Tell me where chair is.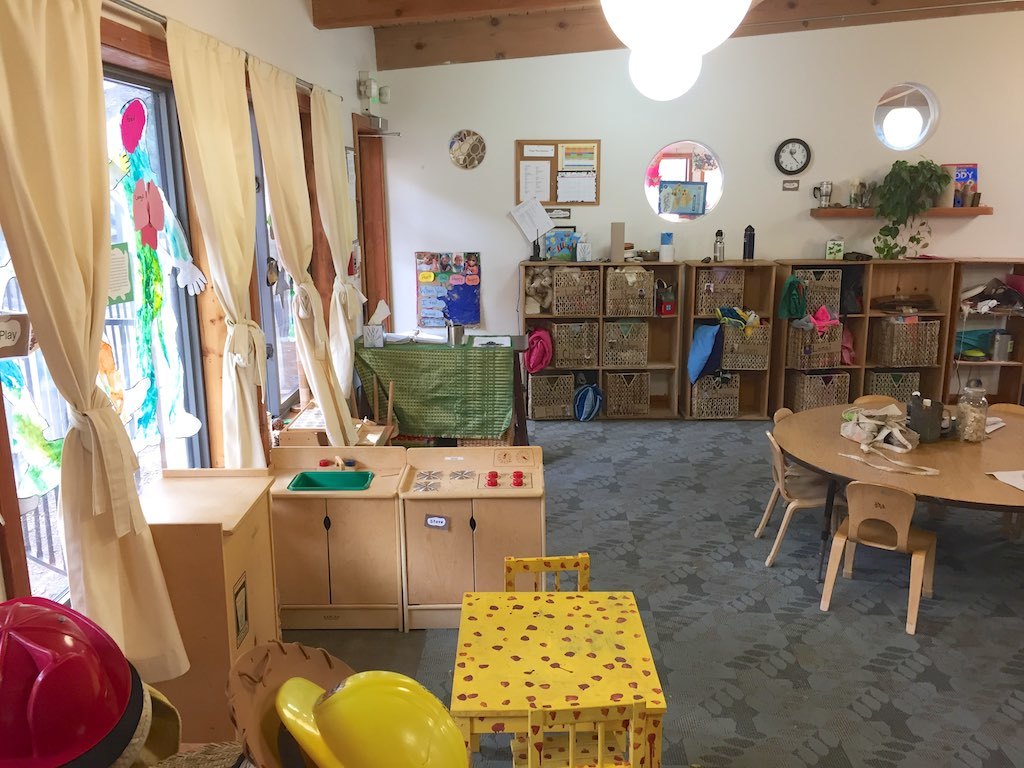
chair is at [856,390,897,405].
